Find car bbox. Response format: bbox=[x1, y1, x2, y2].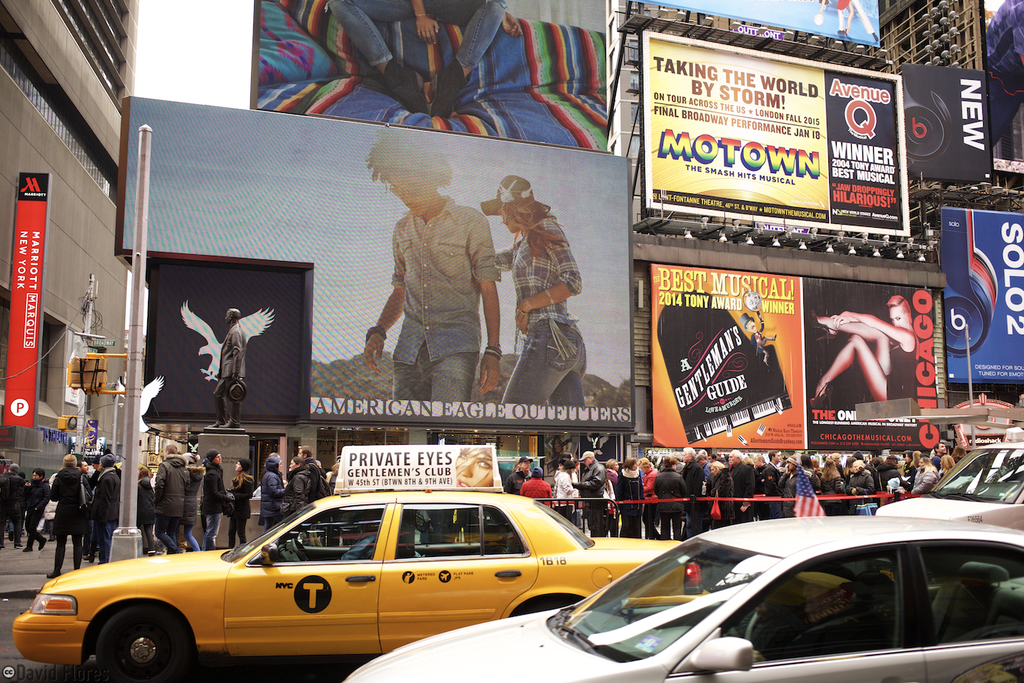
bbox=[11, 442, 703, 682].
